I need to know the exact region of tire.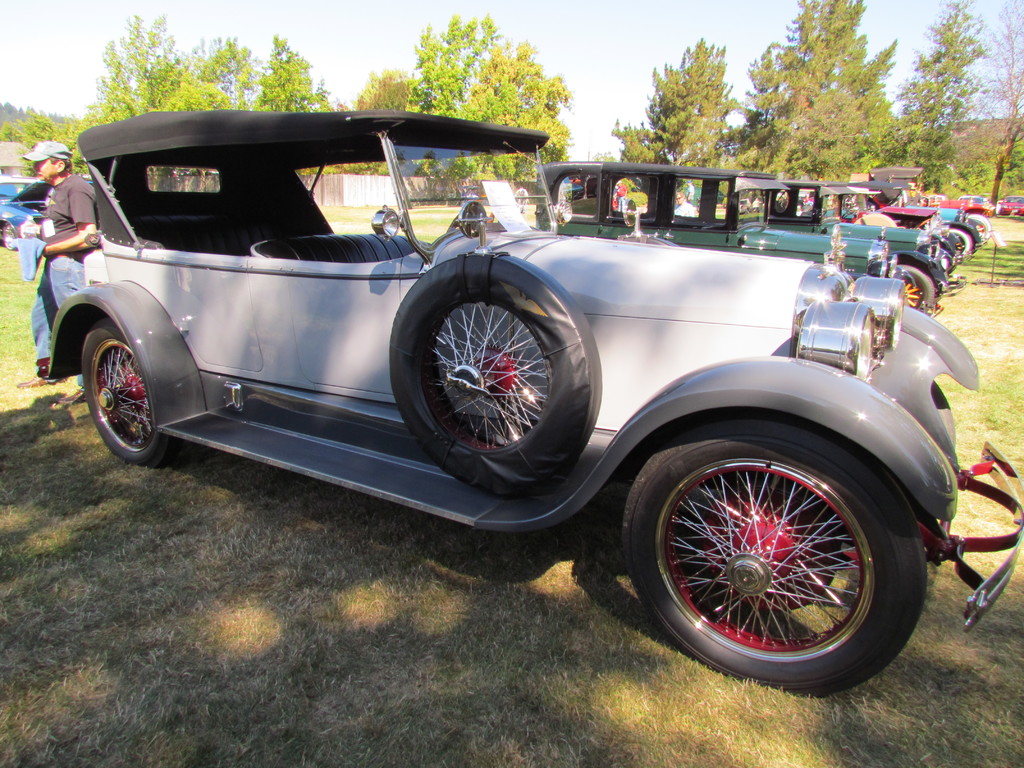
Region: <region>894, 262, 934, 316</region>.
